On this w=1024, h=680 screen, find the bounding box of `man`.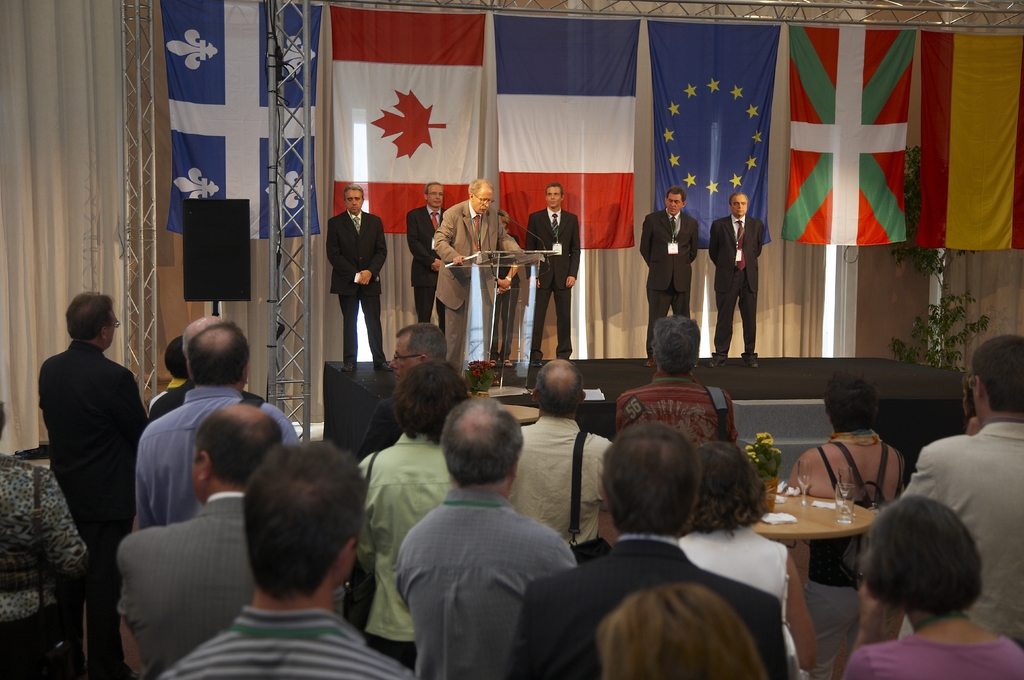
Bounding box: select_region(505, 357, 614, 562).
